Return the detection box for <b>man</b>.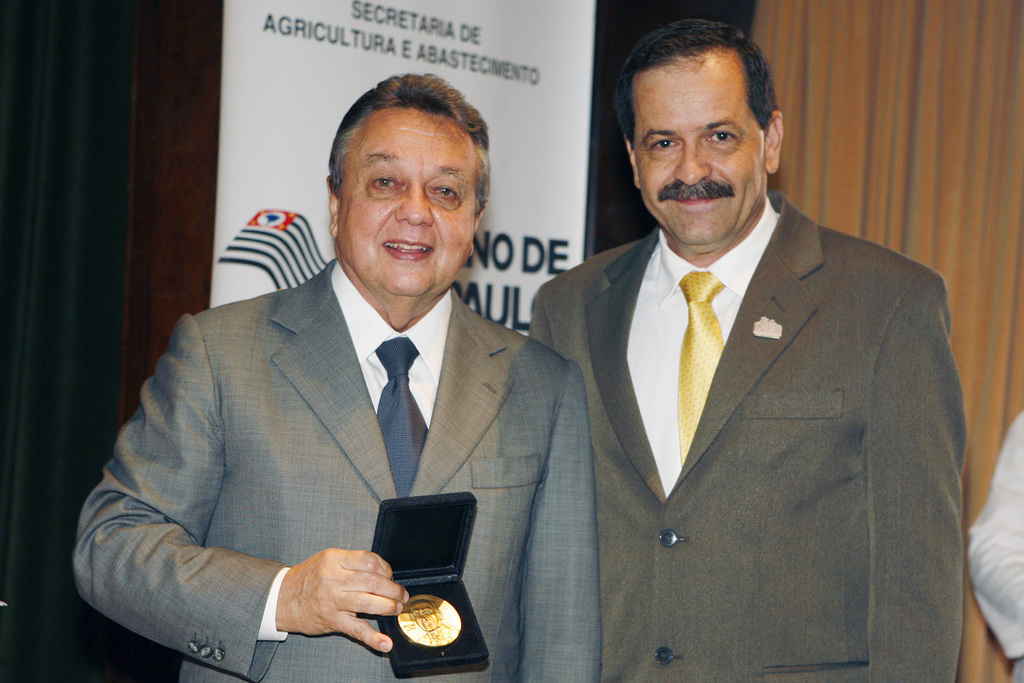
bbox=[76, 104, 581, 671].
